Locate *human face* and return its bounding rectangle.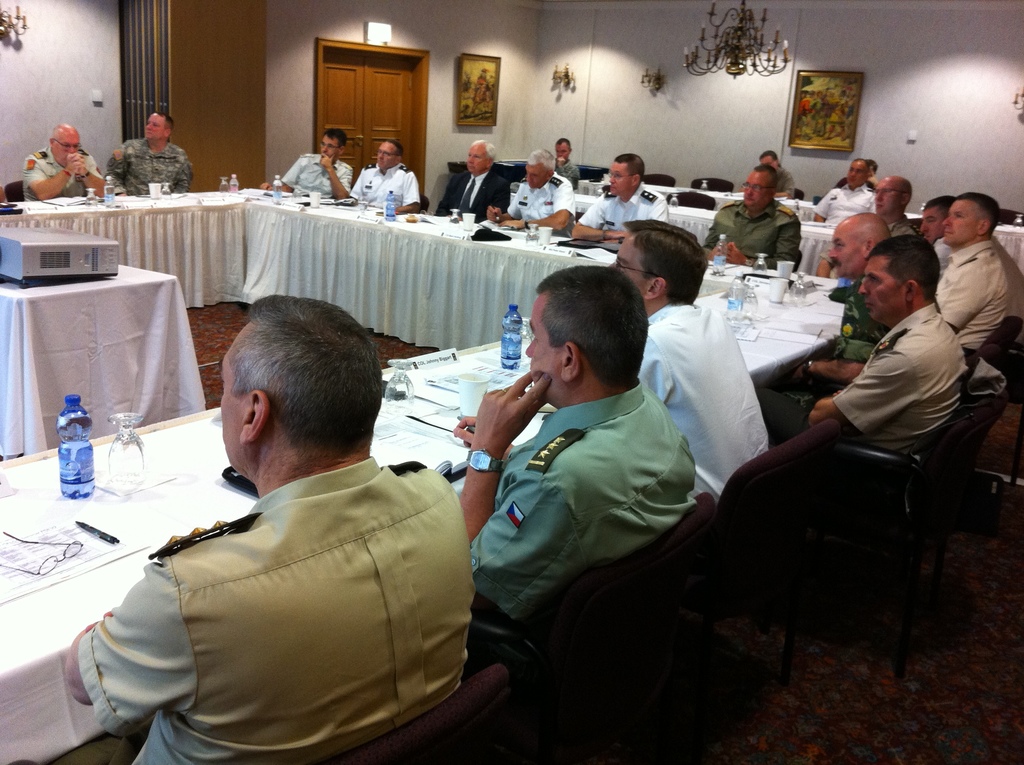
pyautogui.locateOnScreen(830, 227, 861, 277).
